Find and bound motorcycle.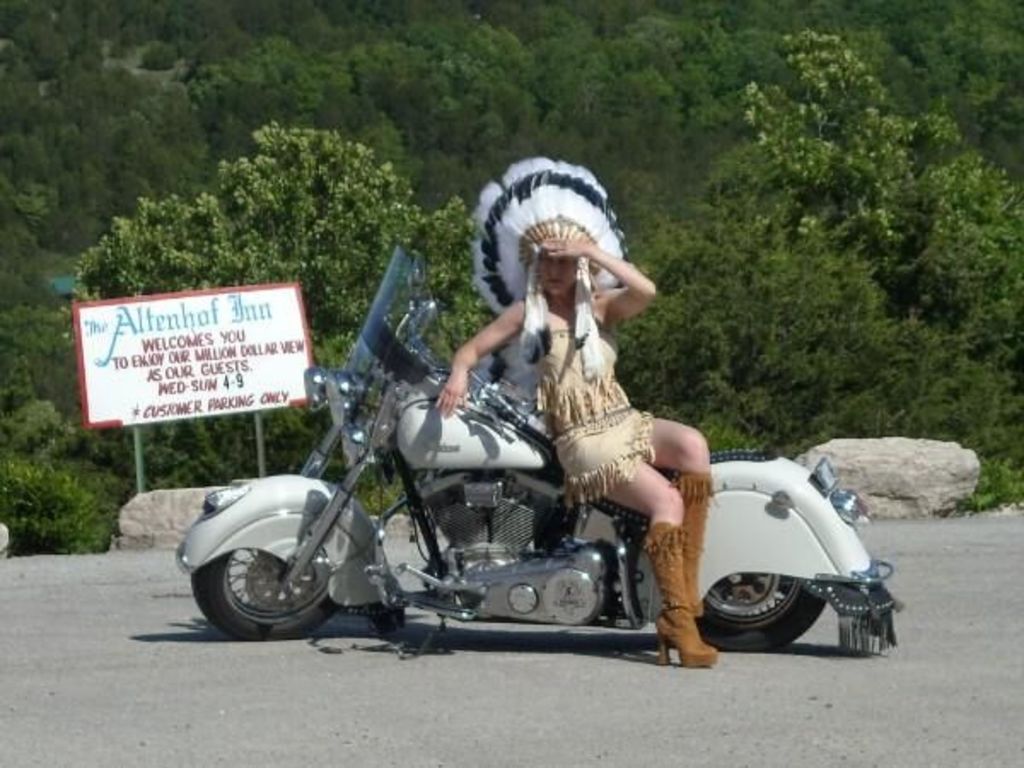
Bound: detection(171, 335, 730, 669).
